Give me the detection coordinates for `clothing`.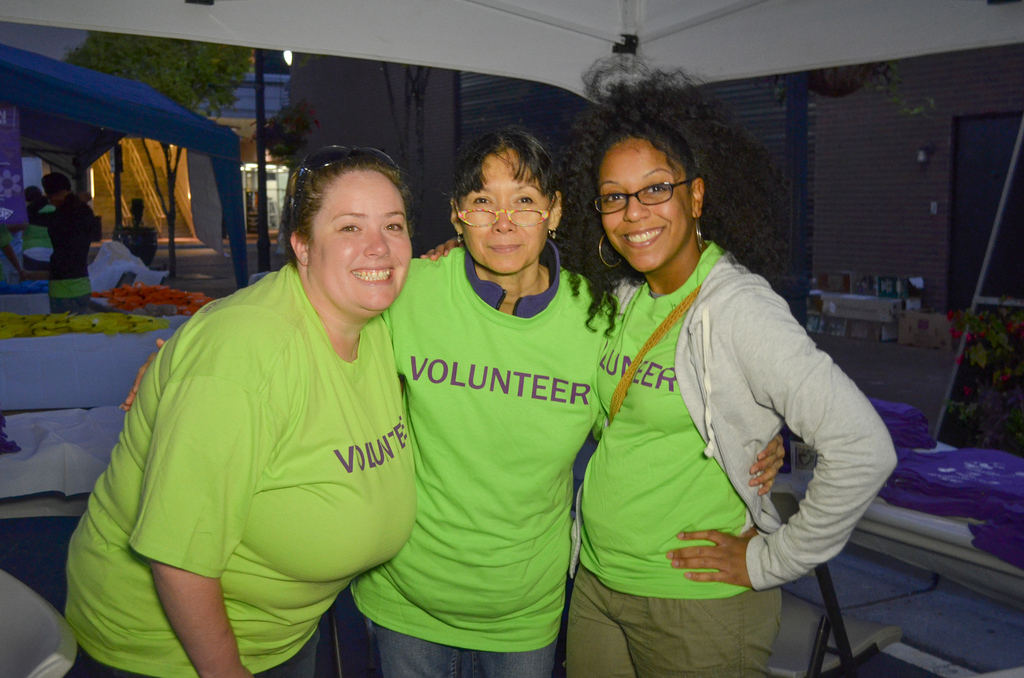
Rect(98, 214, 424, 652).
